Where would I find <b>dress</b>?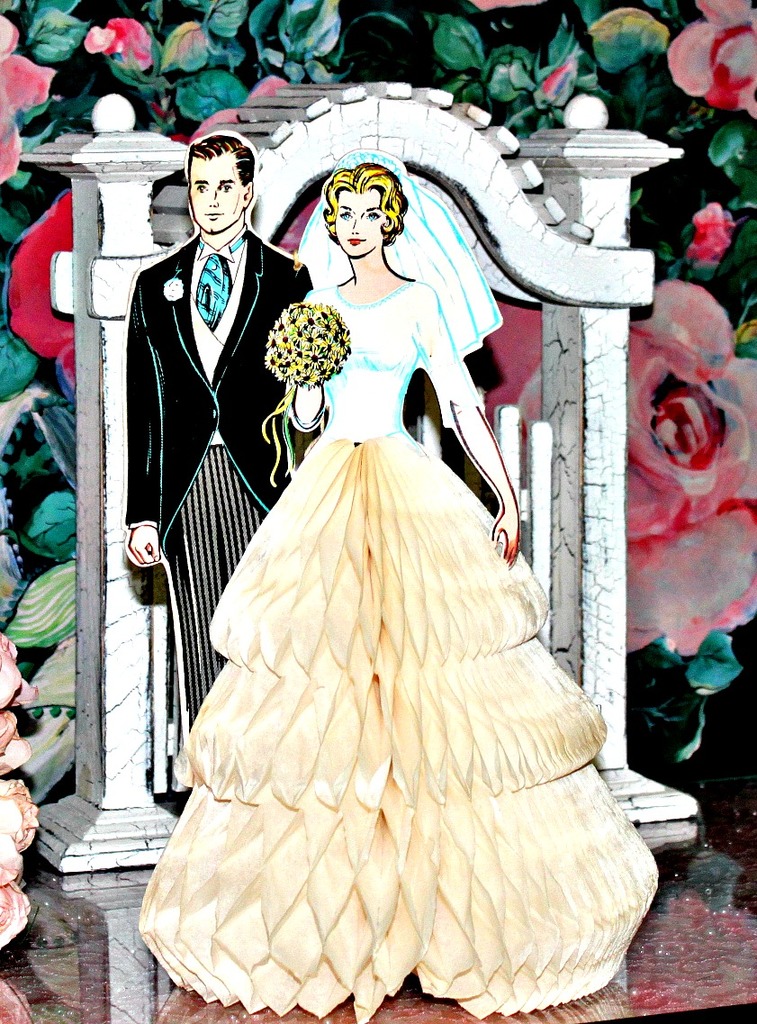
At locate(130, 281, 670, 1023).
